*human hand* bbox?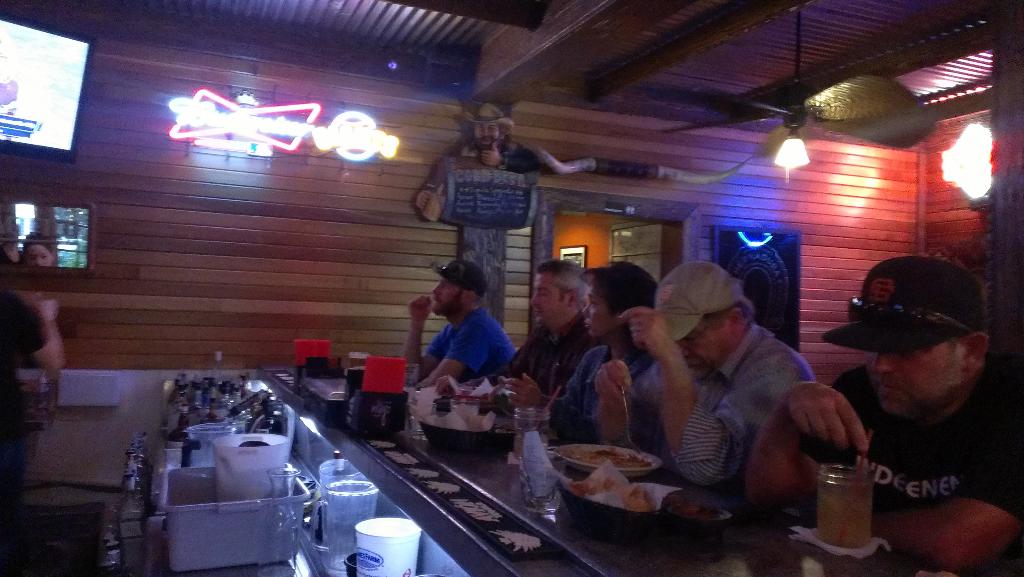
select_region(504, 373, 545, 408)
